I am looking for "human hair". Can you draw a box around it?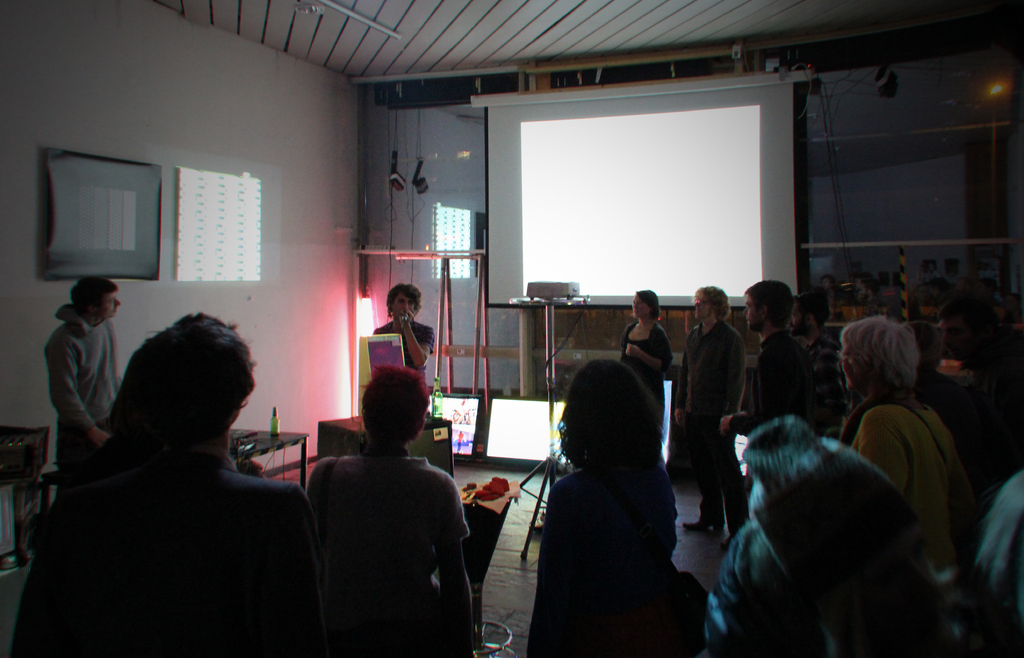
Sure, the bounding box is pyautogui.locateOnScreen(974, 469, 1023, 591).
